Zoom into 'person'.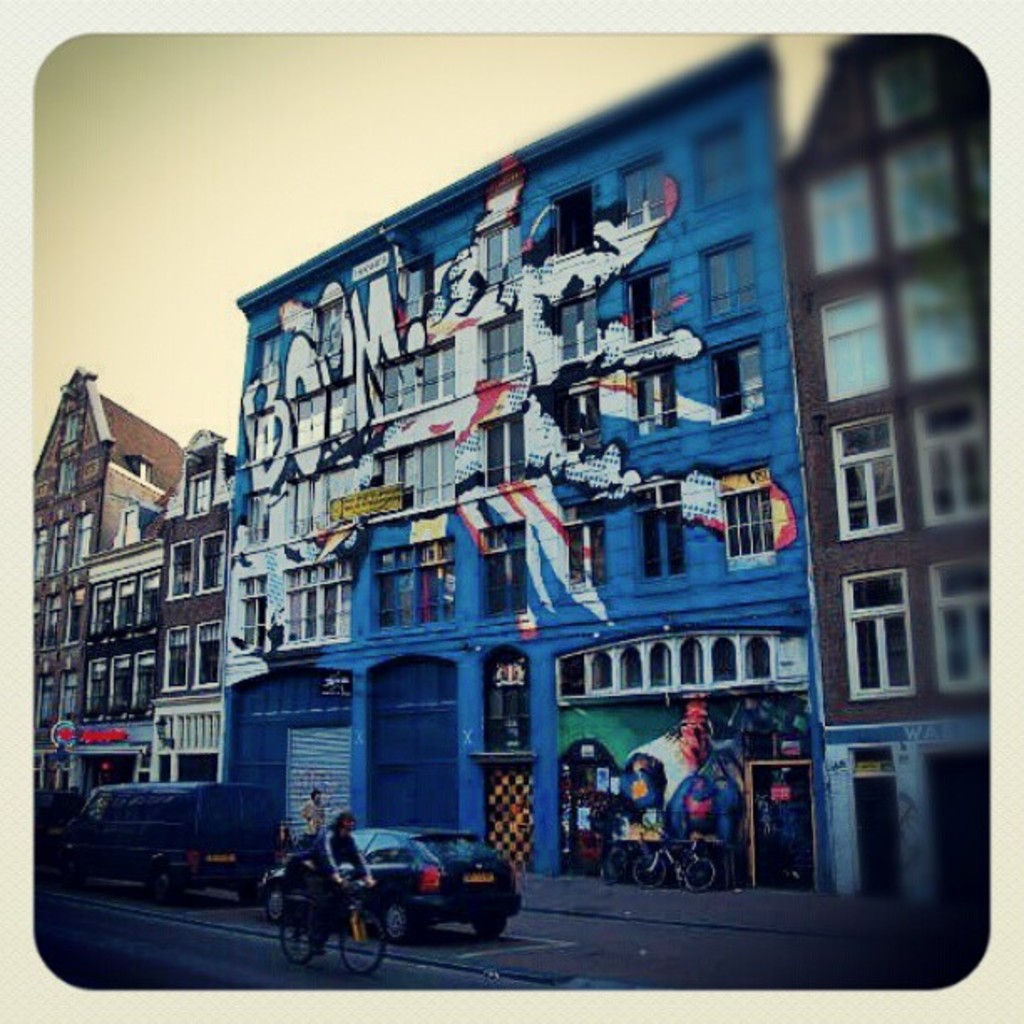
Zoom target: (x1=300, y1=785, x2=323, y2=845).
